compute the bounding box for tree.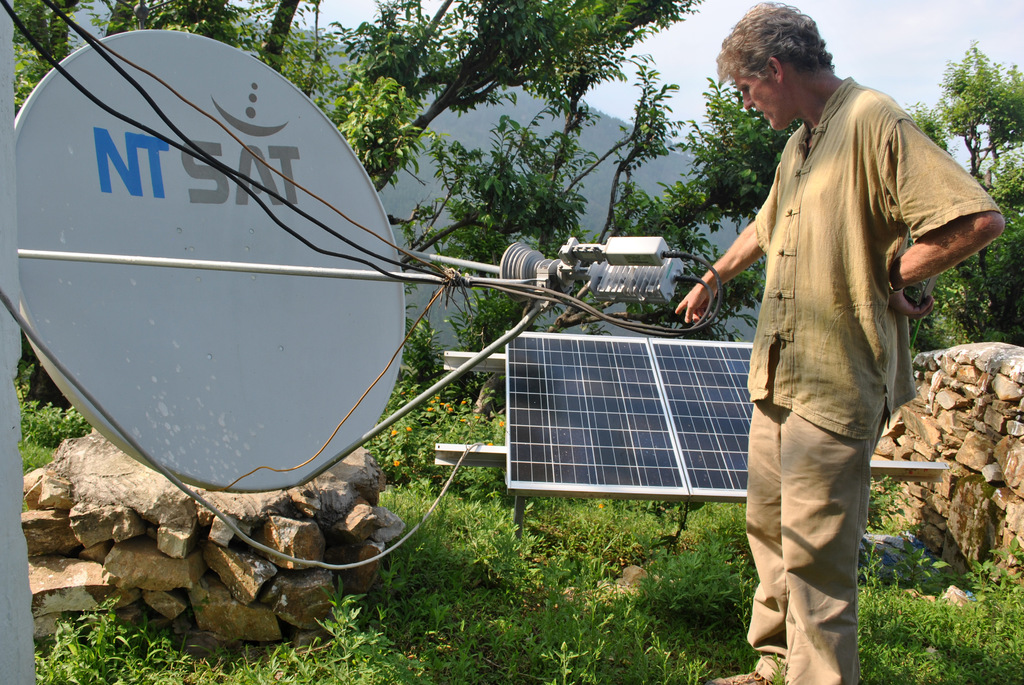
662 74 797 306.
